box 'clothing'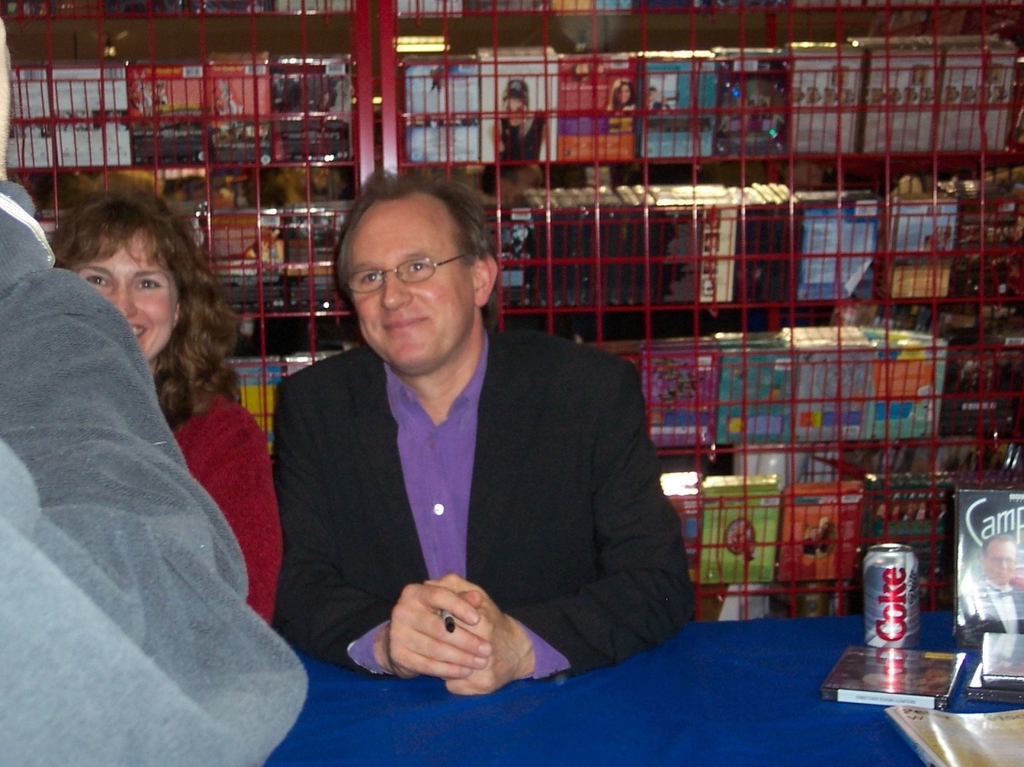
box=[263, 306, 706, 681]
